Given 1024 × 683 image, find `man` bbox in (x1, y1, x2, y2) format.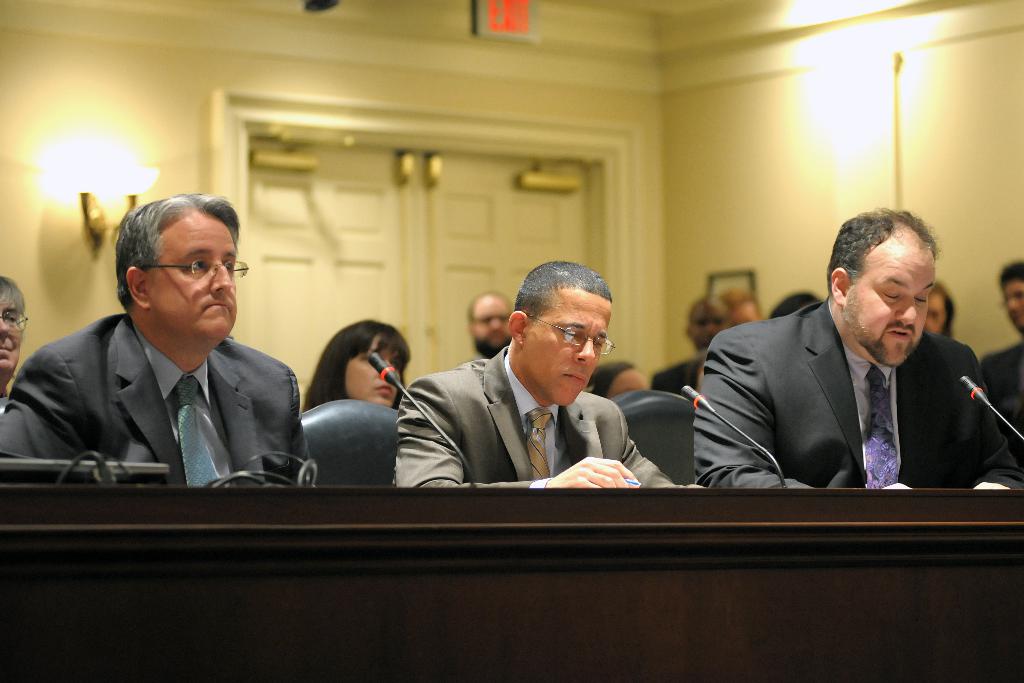
(981, 258, 1023, 409).
